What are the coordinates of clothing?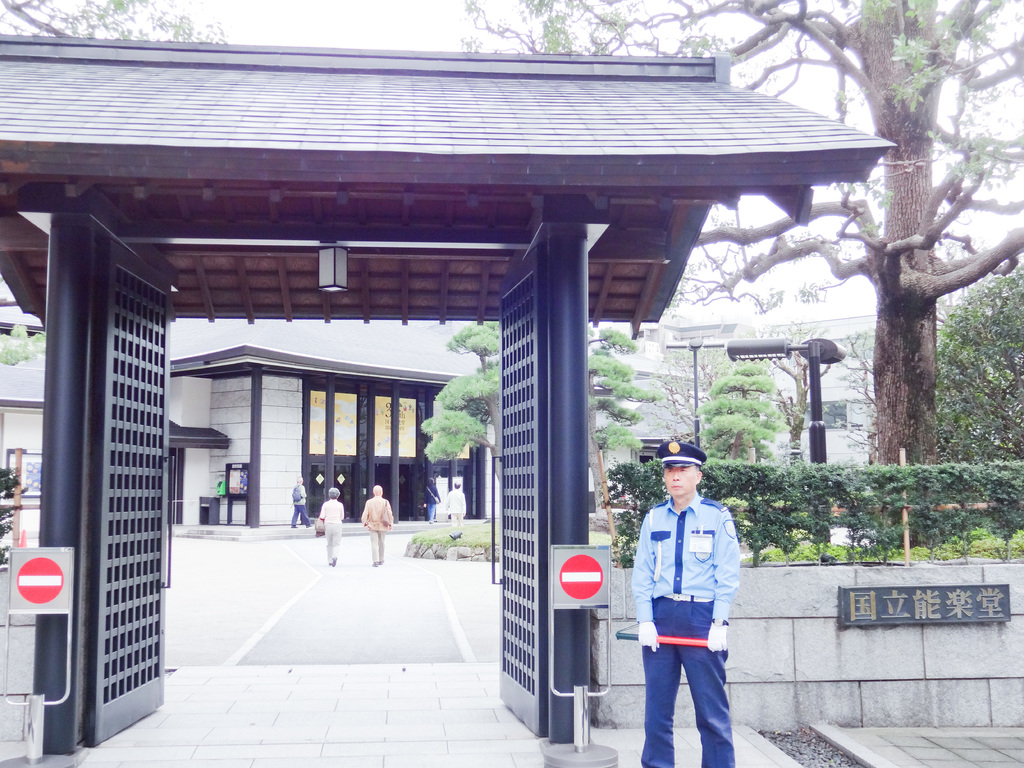
crop(314, 498, 348, 564).
